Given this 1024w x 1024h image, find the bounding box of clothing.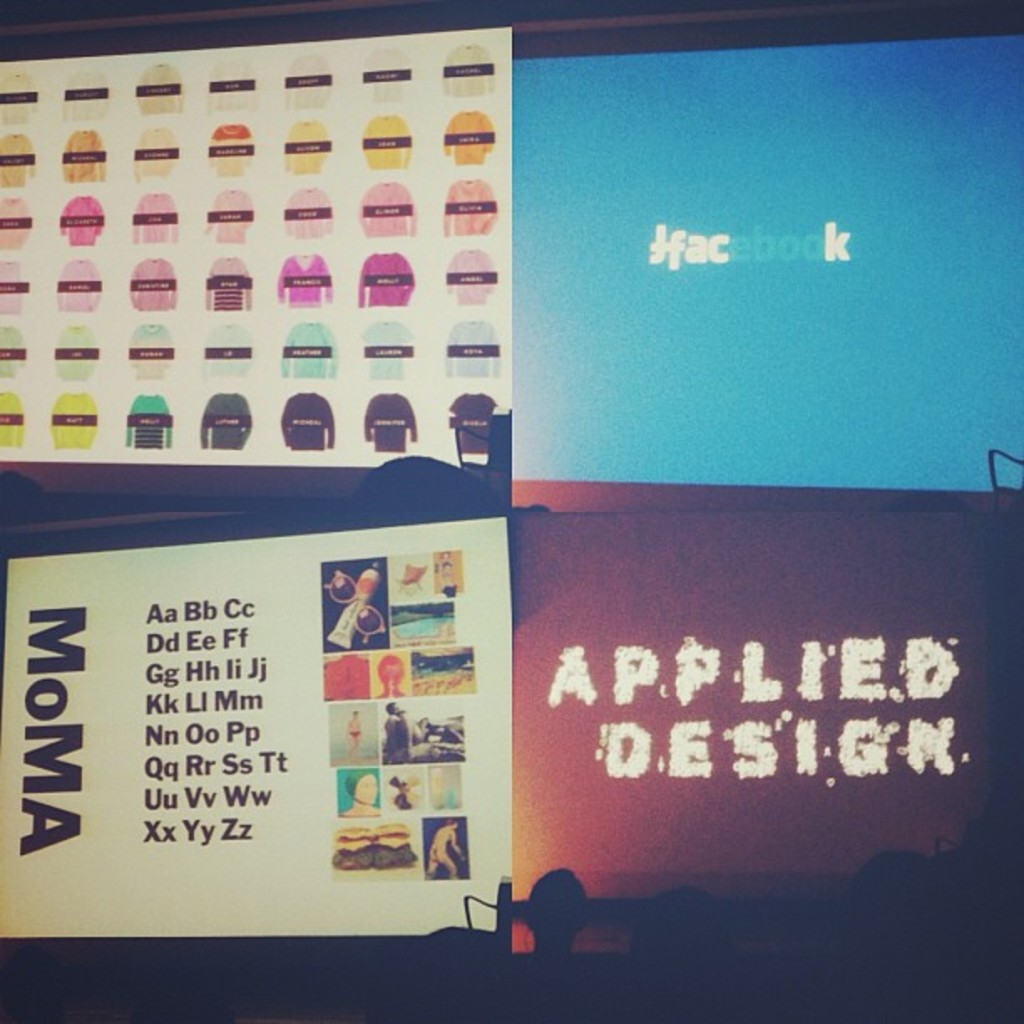
49:321:102:381.
